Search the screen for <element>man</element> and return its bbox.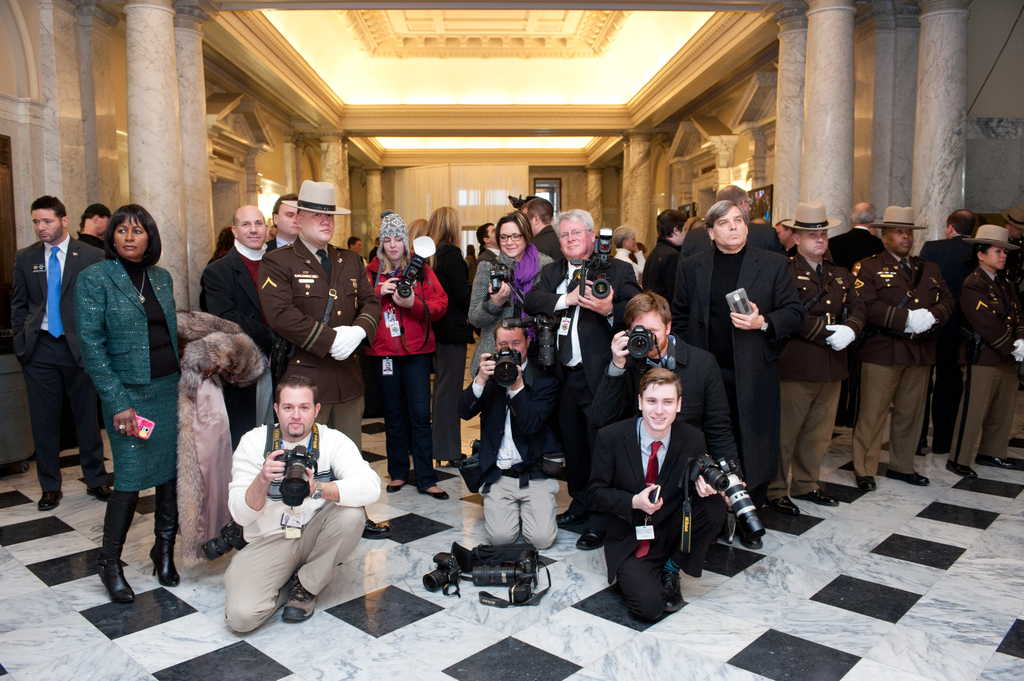
Found: bbox(515, 209, 646, 556).
